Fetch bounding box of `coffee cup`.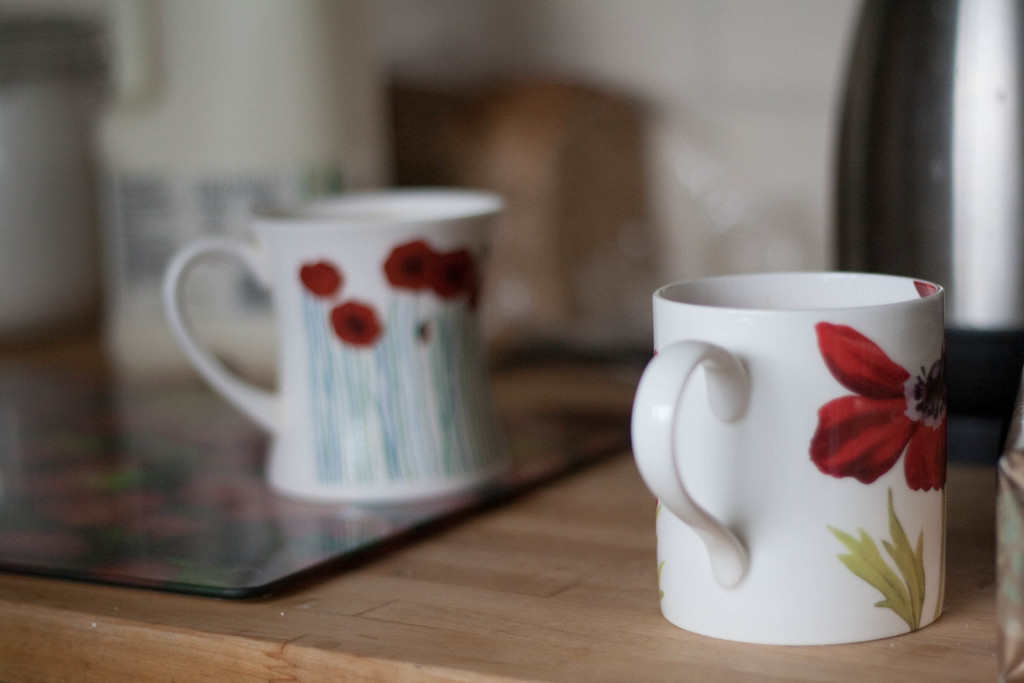
Bbox: x1=161, y1=190, x2=514, y2=502.
